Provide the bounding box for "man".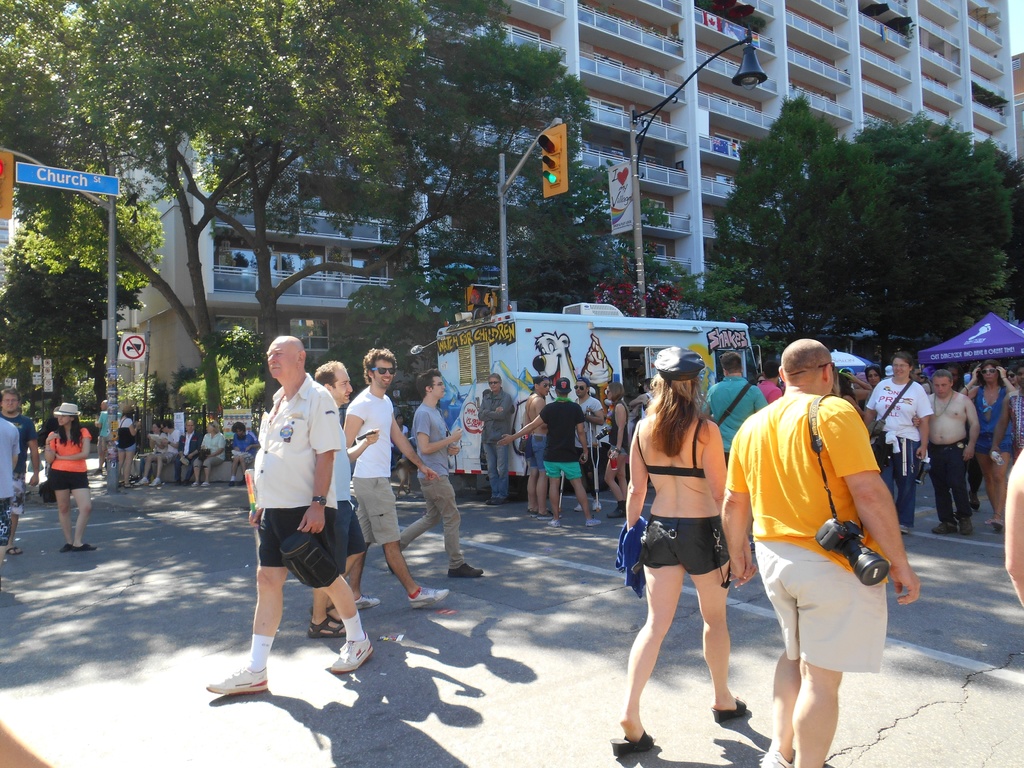
<region>922, 369, 984, 538</region>.
